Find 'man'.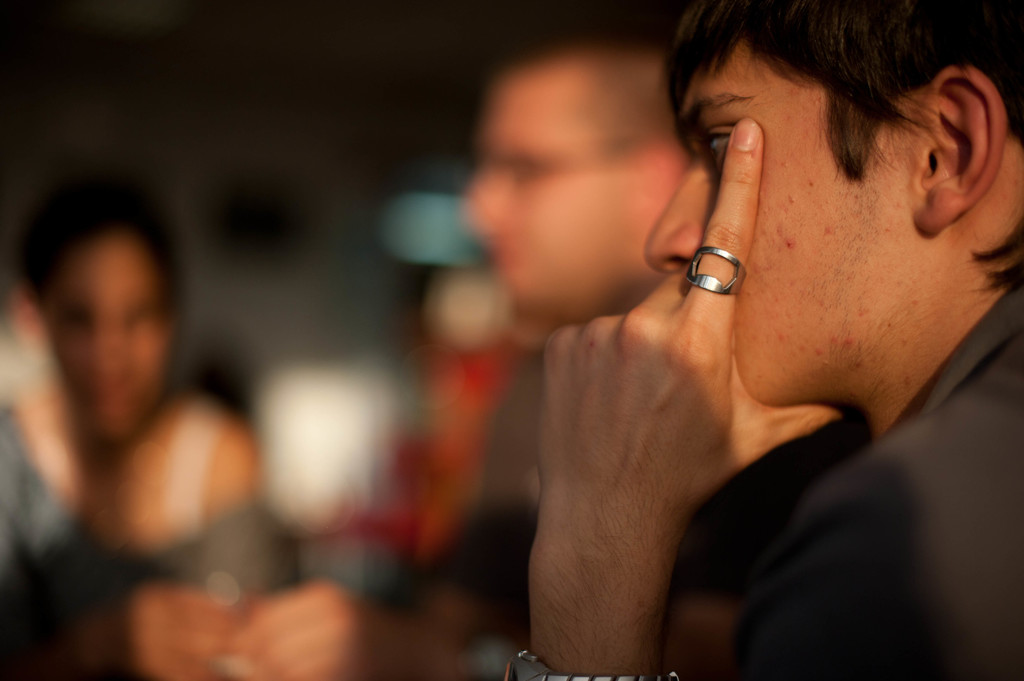
rect(429, 19, 1023, 672).
